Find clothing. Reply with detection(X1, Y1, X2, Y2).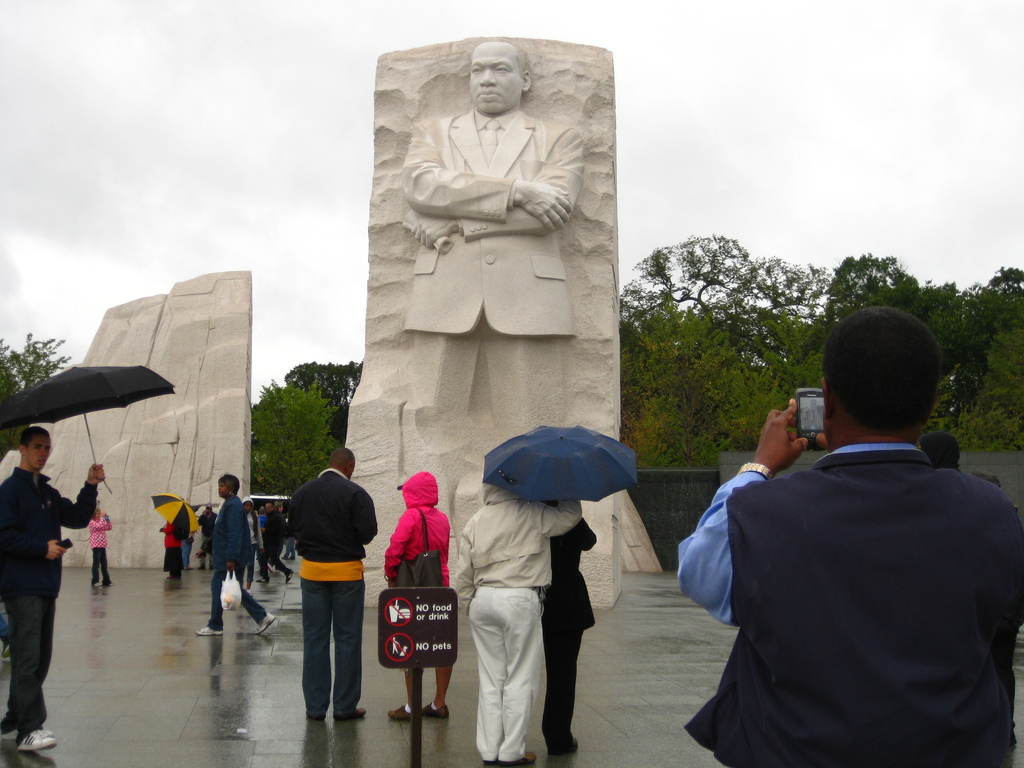
detection(85, 504, 108, 581).
